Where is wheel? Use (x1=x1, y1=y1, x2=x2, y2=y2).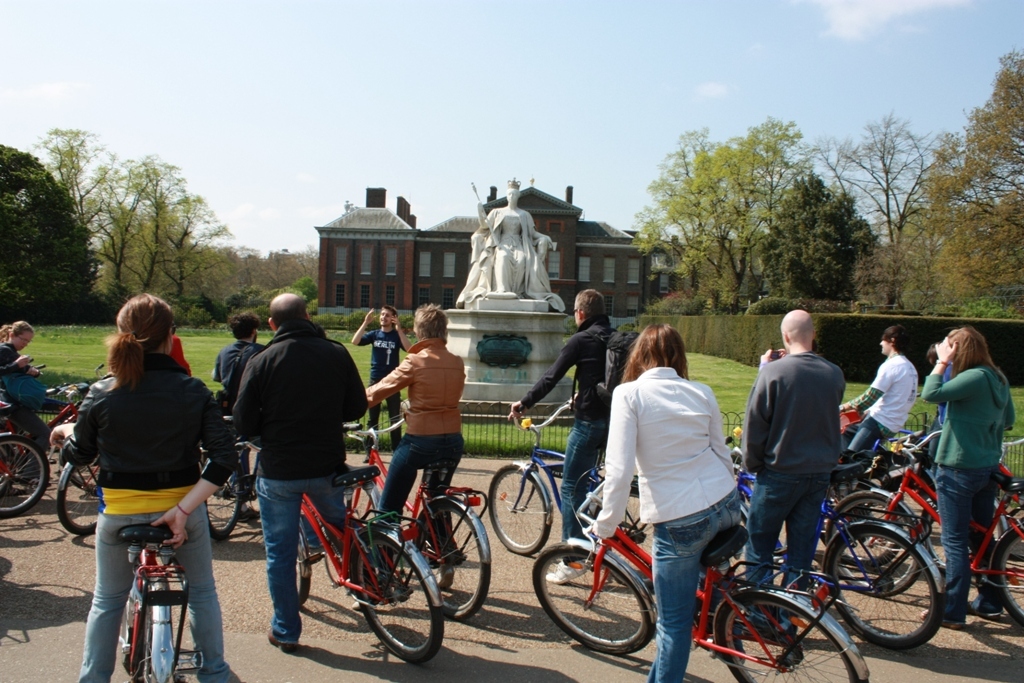
(x1=202, y1=453, x2=245, y2=540).
